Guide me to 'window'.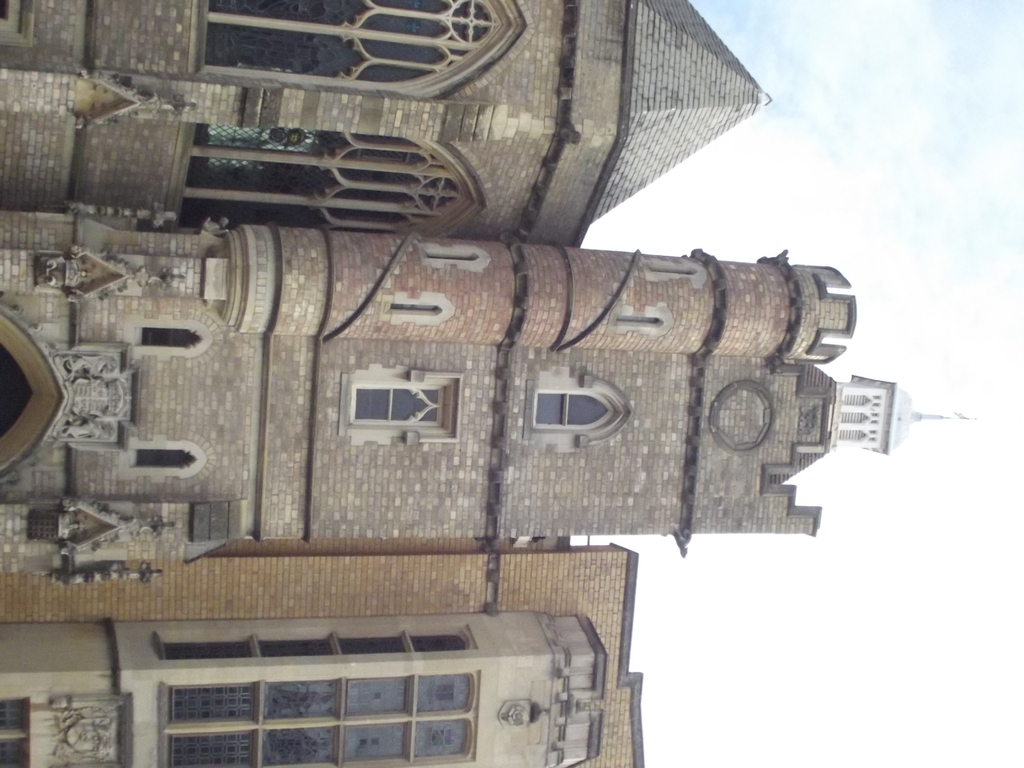
Guidance: region(128, 314, 214, 358).
